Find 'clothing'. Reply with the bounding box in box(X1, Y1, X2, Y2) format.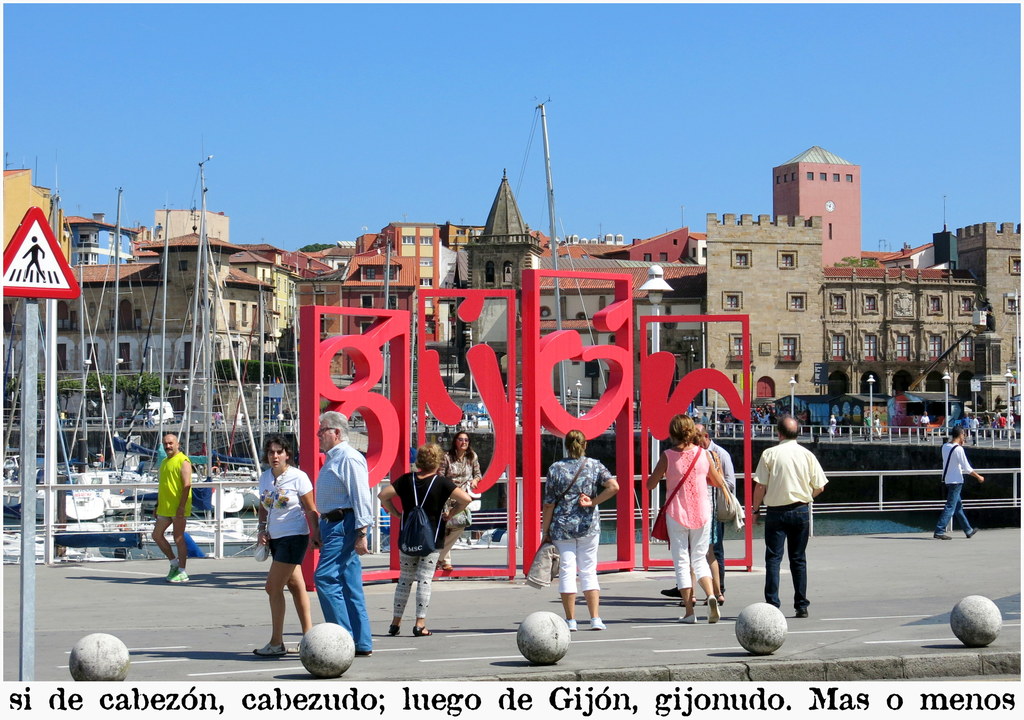
box(394, 475, 456, 620).
